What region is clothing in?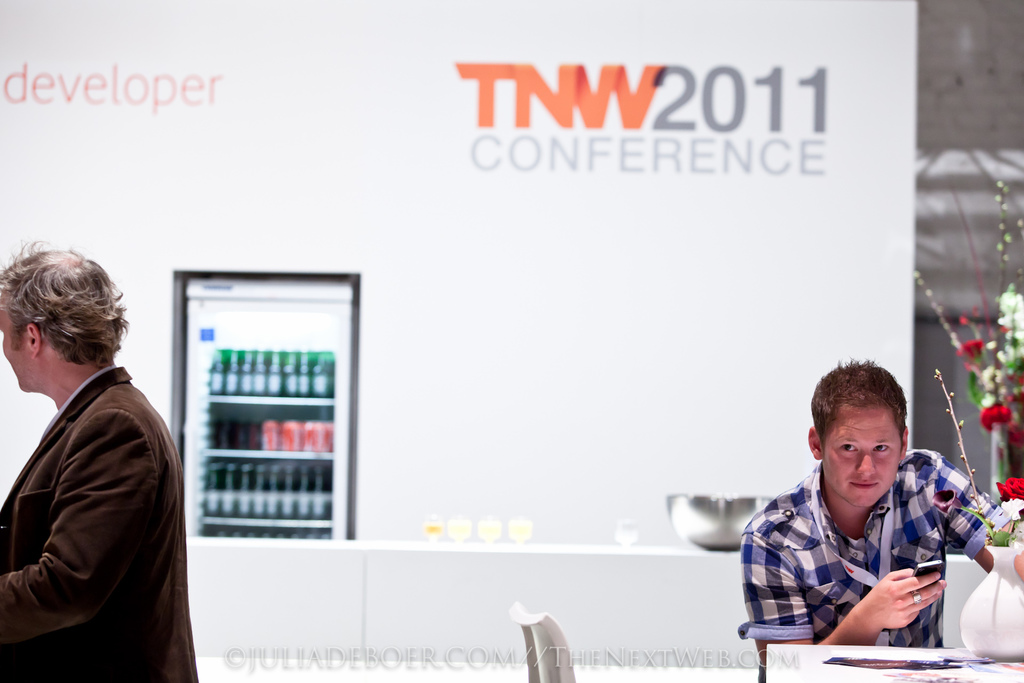
[left=0, top=306, right=189, bottom=675].
